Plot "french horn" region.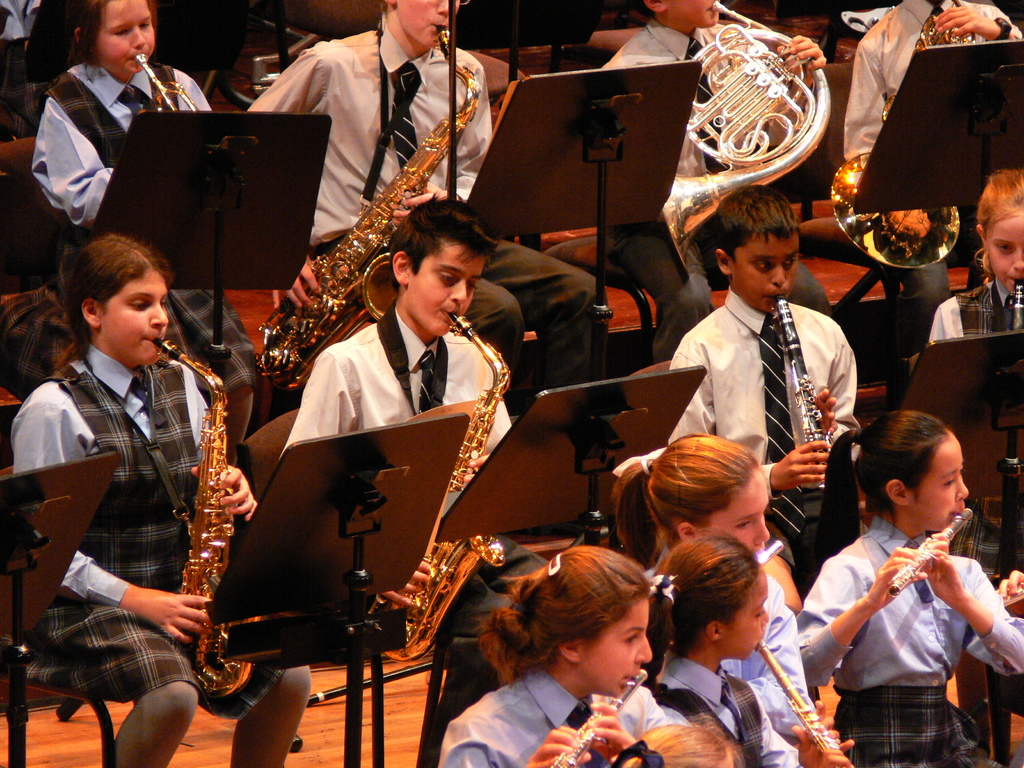
Plotted at Rect(753, 536, 789, 569).
